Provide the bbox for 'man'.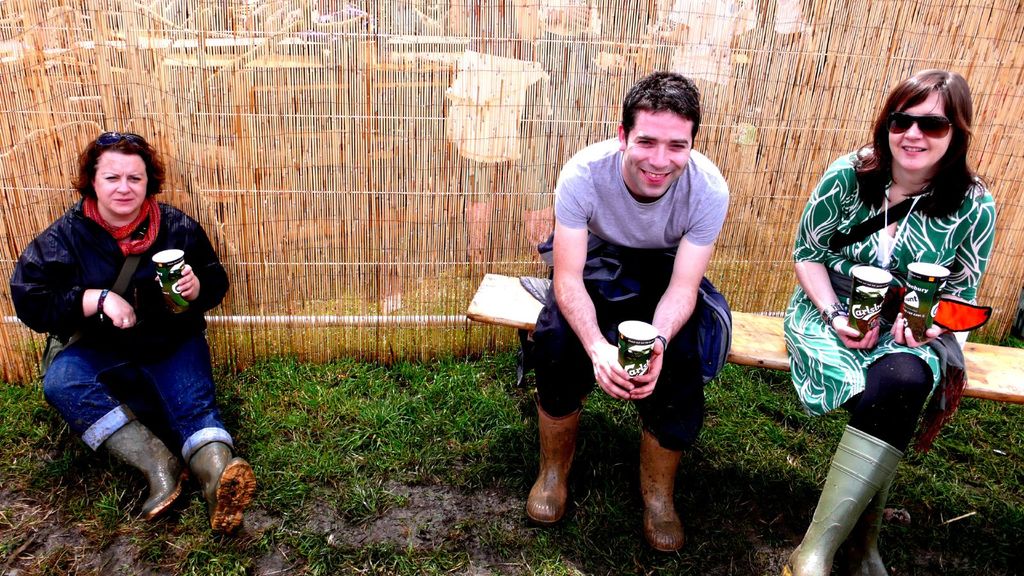
select_region(632, 0, 745, 151).
